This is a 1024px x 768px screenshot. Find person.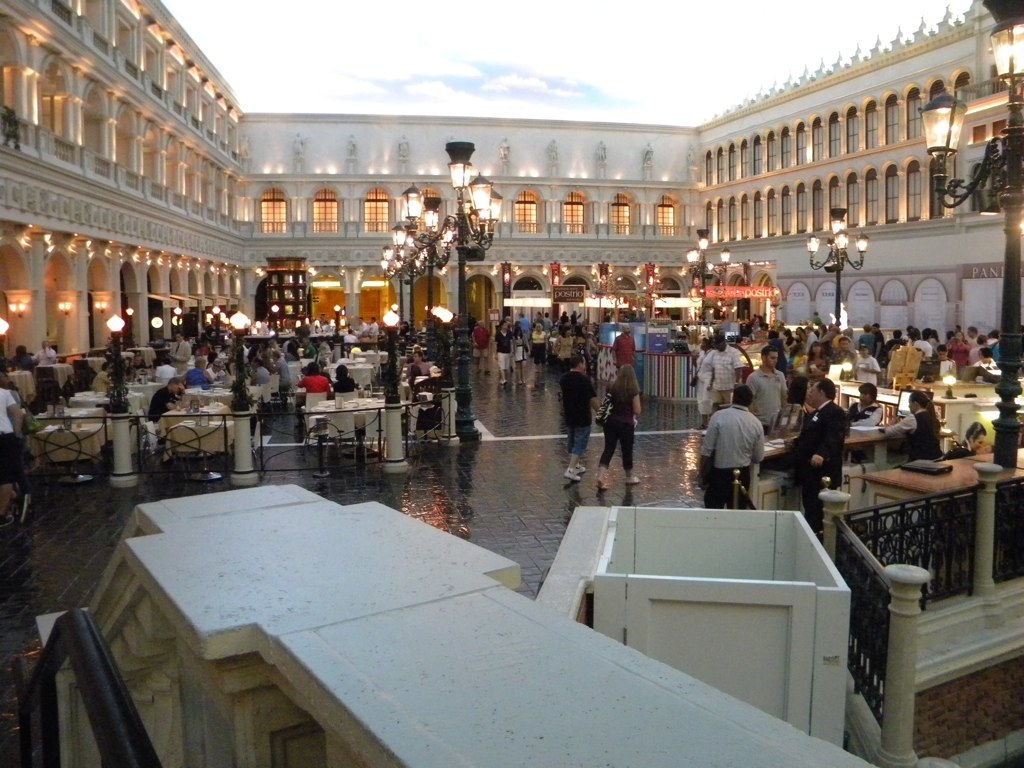
Bounding box: (708,381,776,517).
